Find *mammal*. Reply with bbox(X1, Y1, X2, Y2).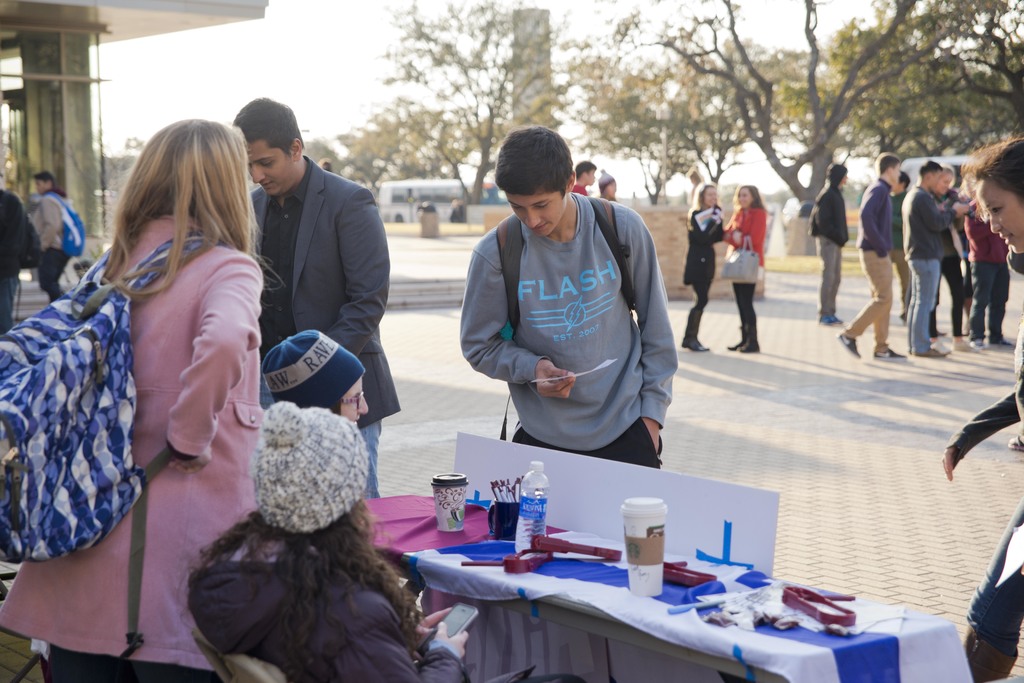
bbox(682, 178, 726, 354).
